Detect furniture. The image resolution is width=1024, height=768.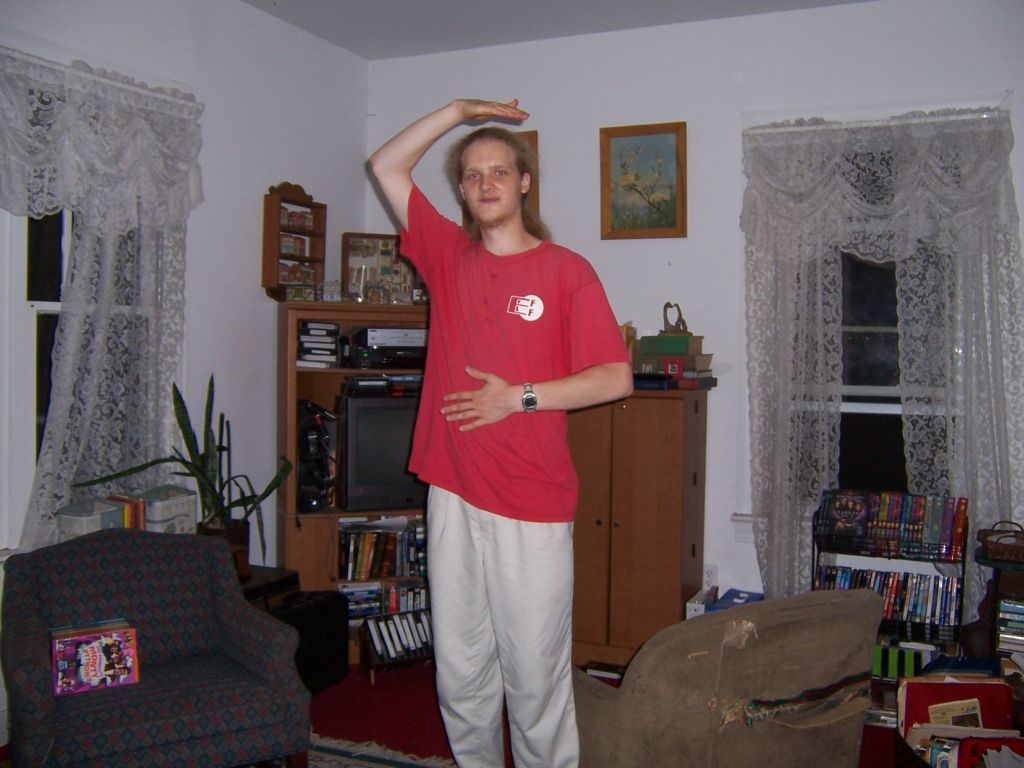
select_region(569, 588, 884, 767).
